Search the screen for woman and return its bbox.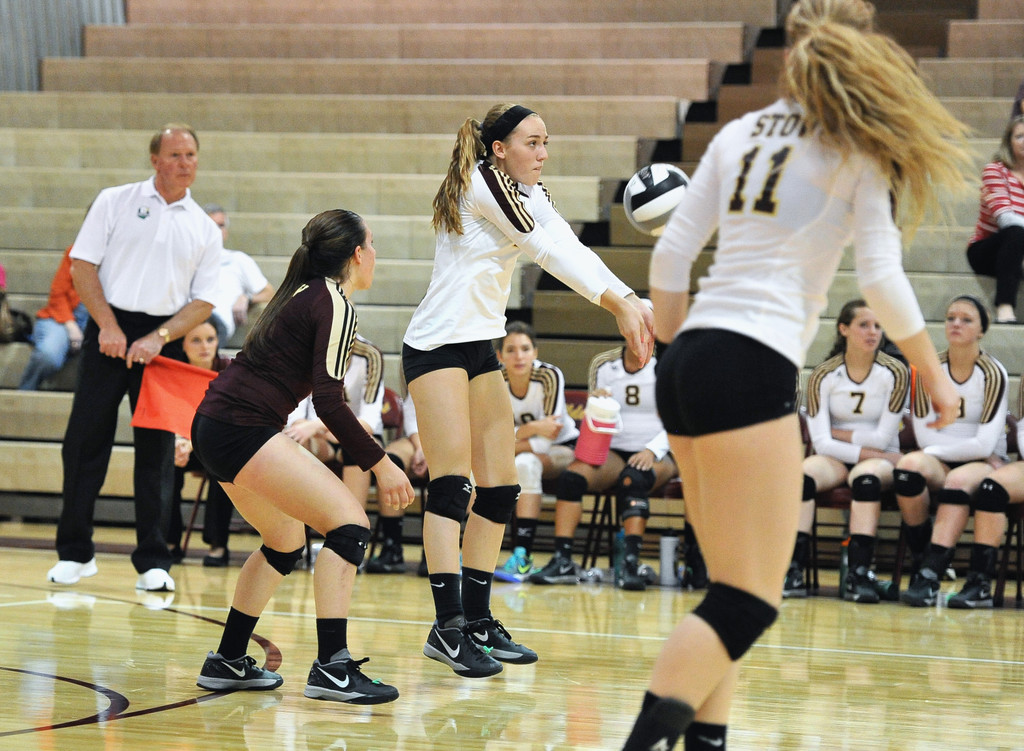
Found: (495, 327, 577, 585).
